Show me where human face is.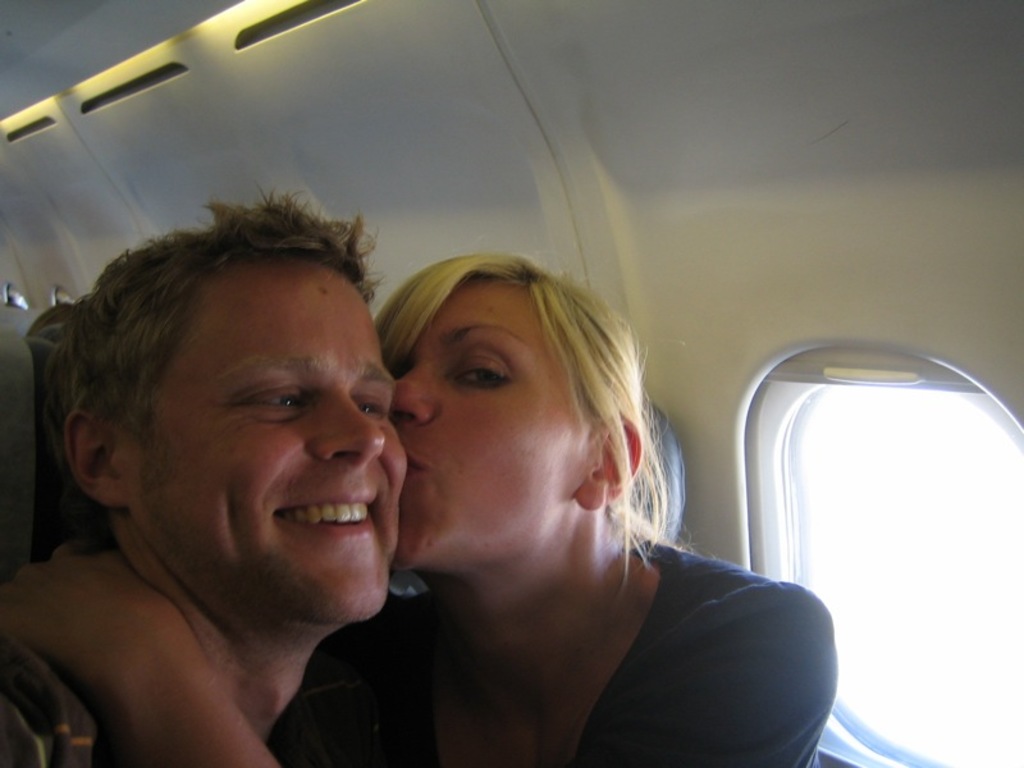
human face is at 393, 292, 582, 579.
